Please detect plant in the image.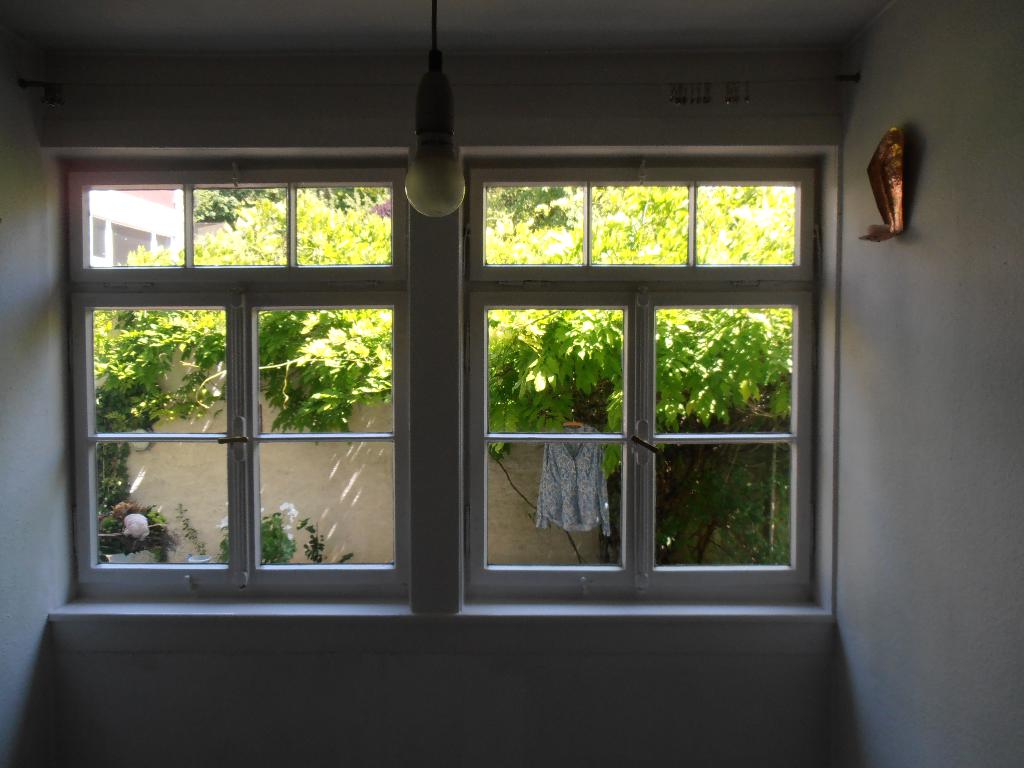
221 509 299 569.
